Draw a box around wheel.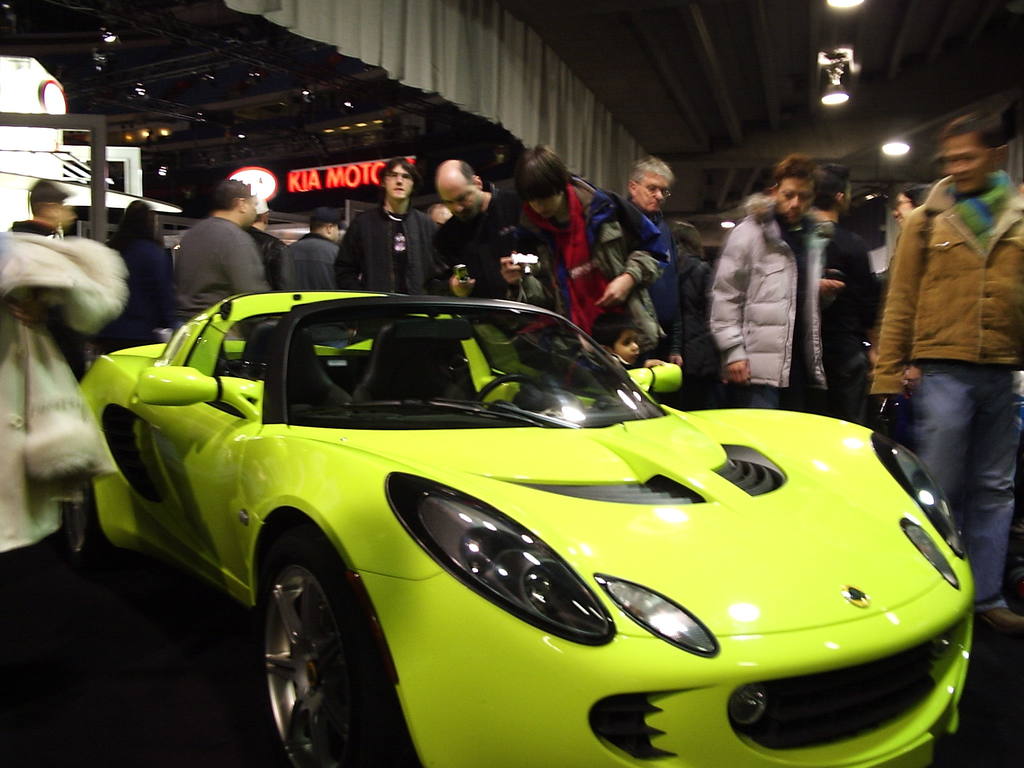
(239,540,380,753).
